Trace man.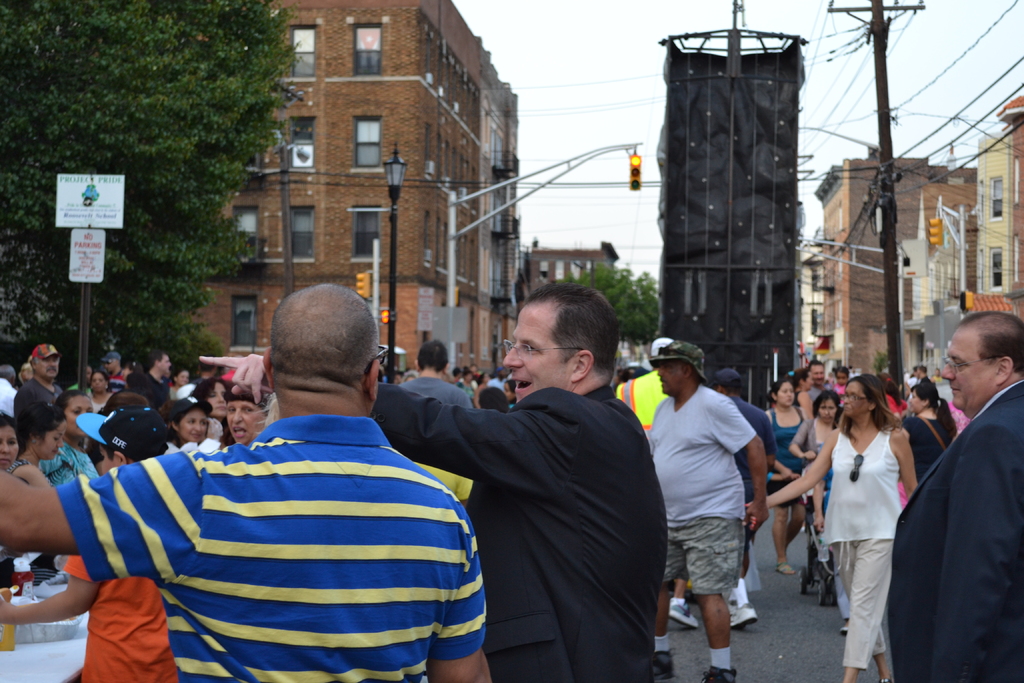
Traced to left=0, top=279, right=492, bottom=682.
